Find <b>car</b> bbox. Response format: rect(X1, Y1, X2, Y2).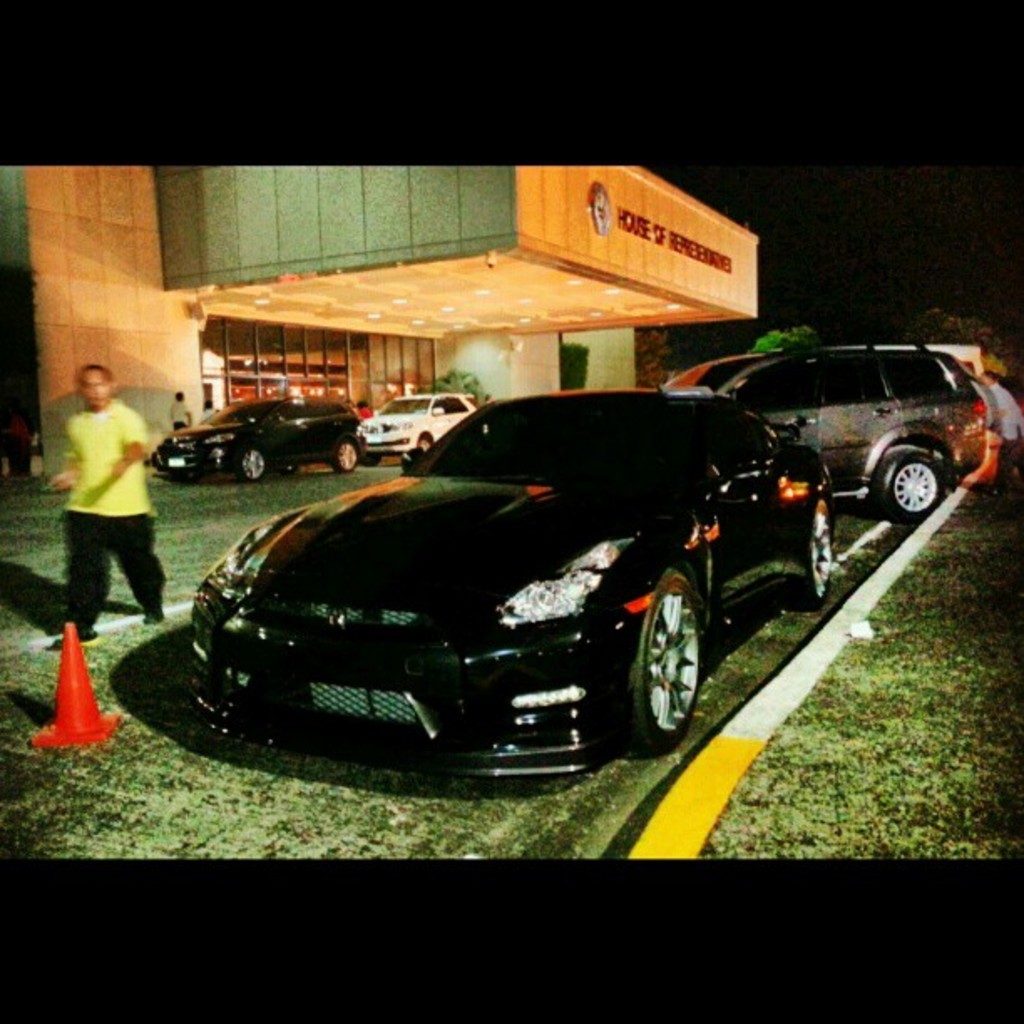
rect(358, 388, 480, 455).
